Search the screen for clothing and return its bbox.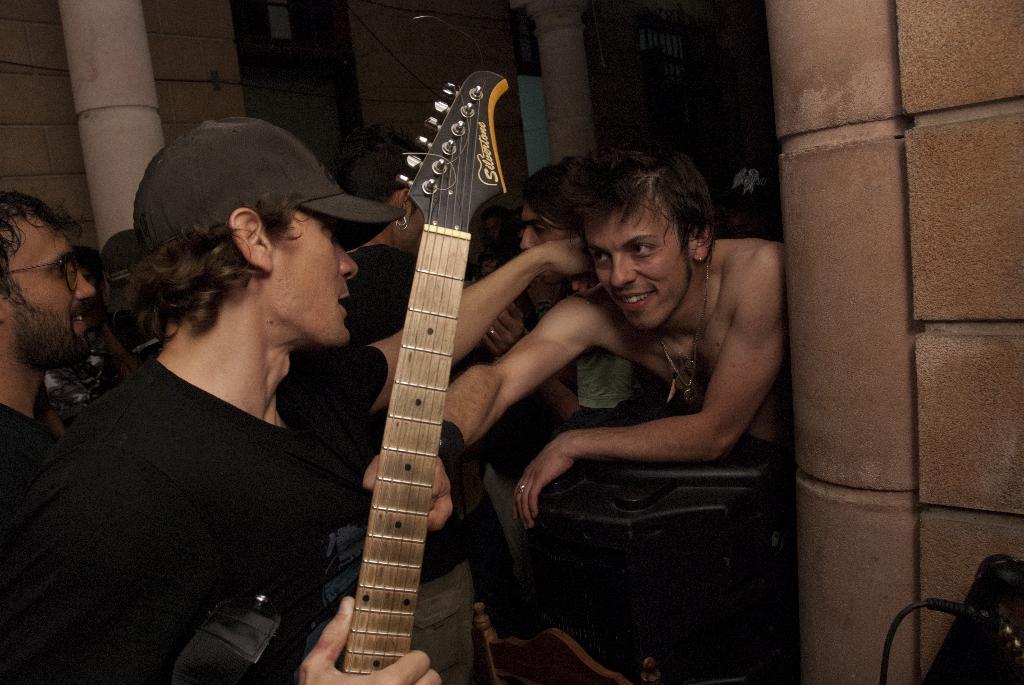
Found: rect(32, 276, 403, 684).
